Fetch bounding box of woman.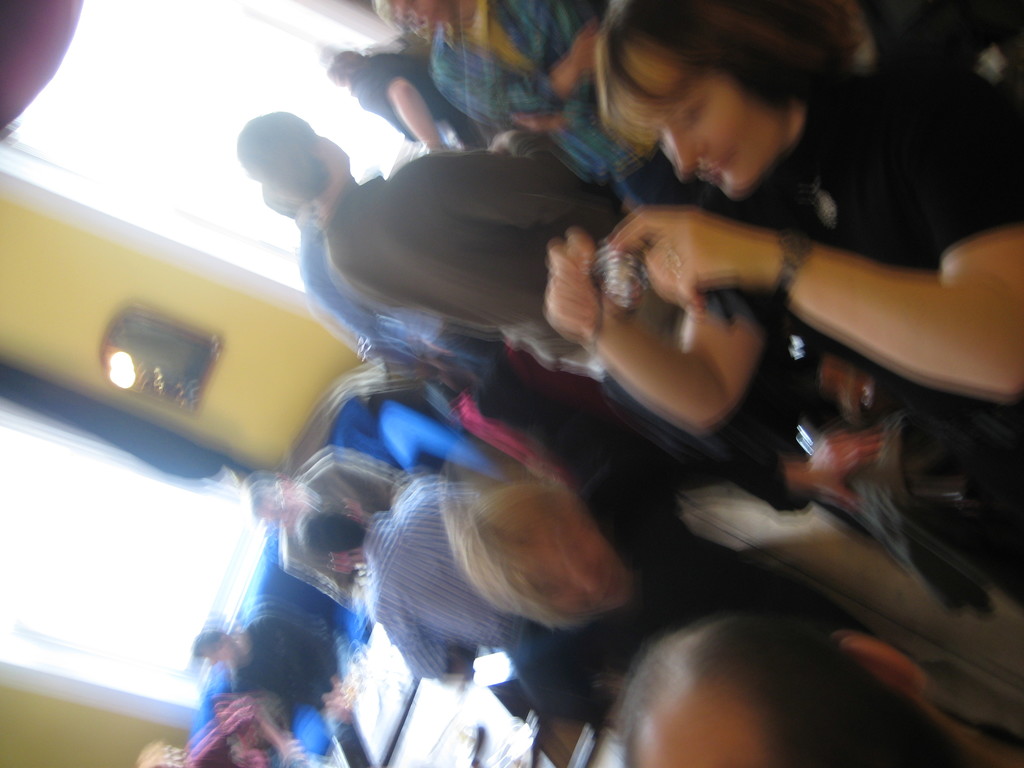
Bbox: 541:0:1023:440.
